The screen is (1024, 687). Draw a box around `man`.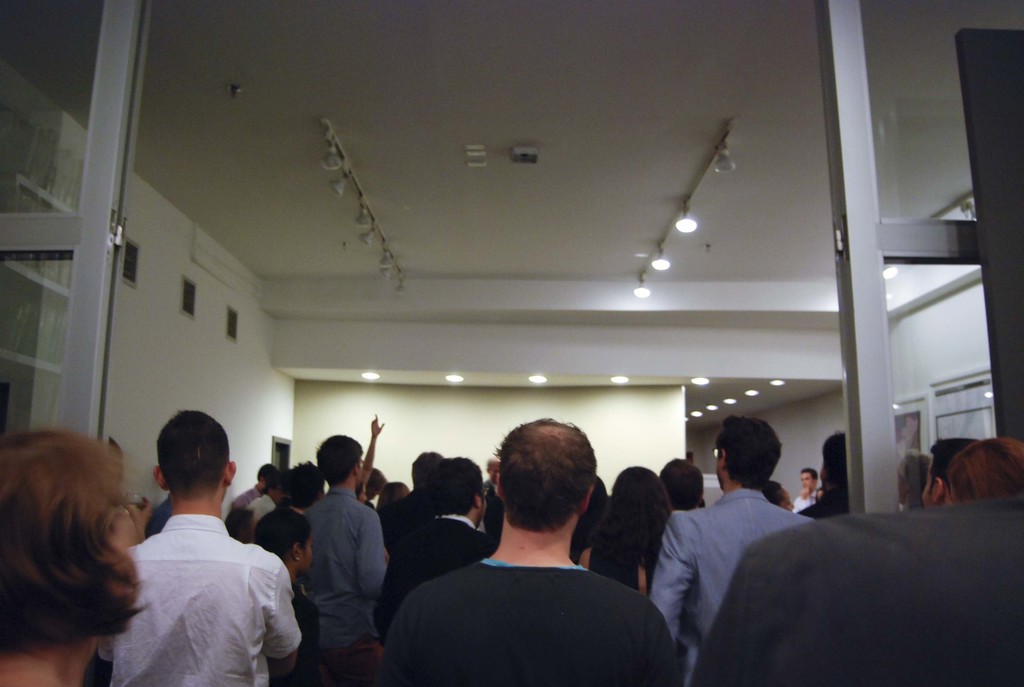
x1=92, y1=409, x2=300, y2=686.
